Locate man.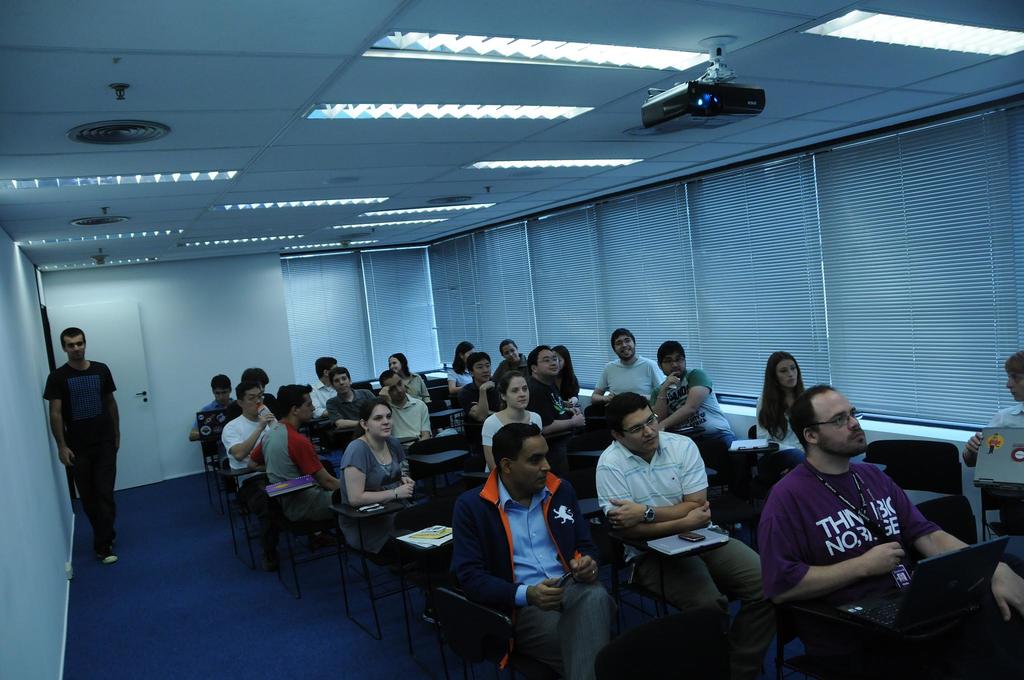
Bounding box: 222, 364, 278, 426.
